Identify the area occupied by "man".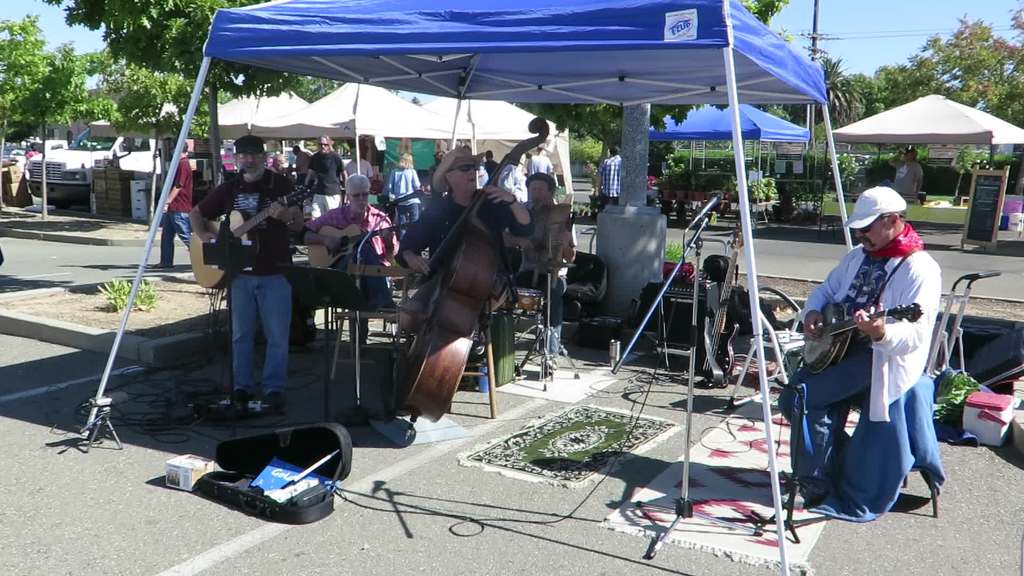
Area: [529, 147, 550, 176].
